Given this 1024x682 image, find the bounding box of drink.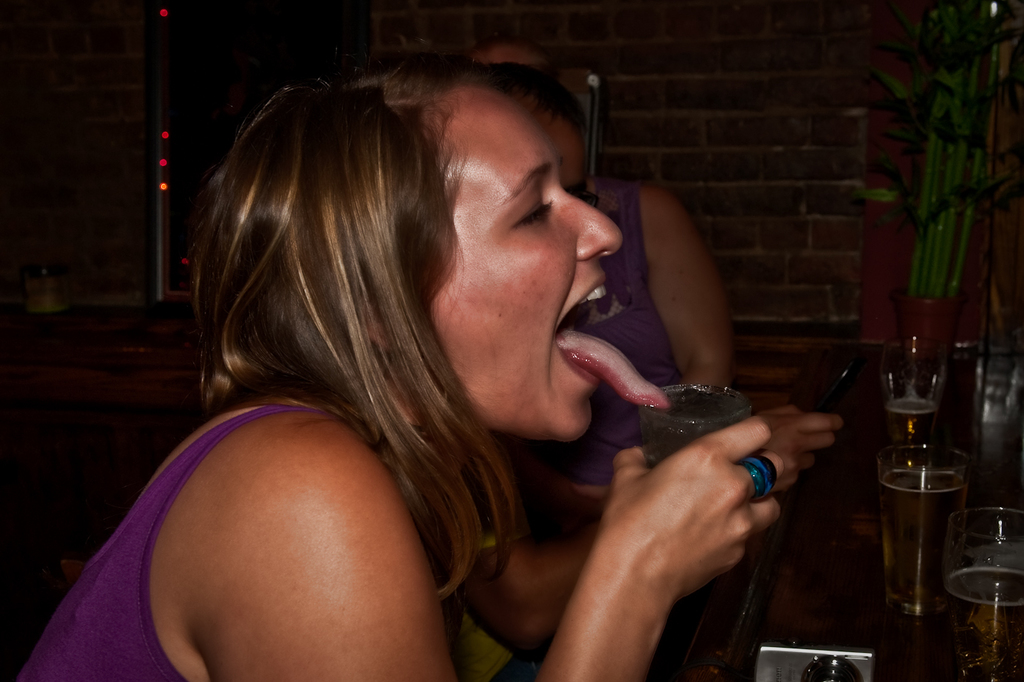
box=[880, 336, 951, 457].
